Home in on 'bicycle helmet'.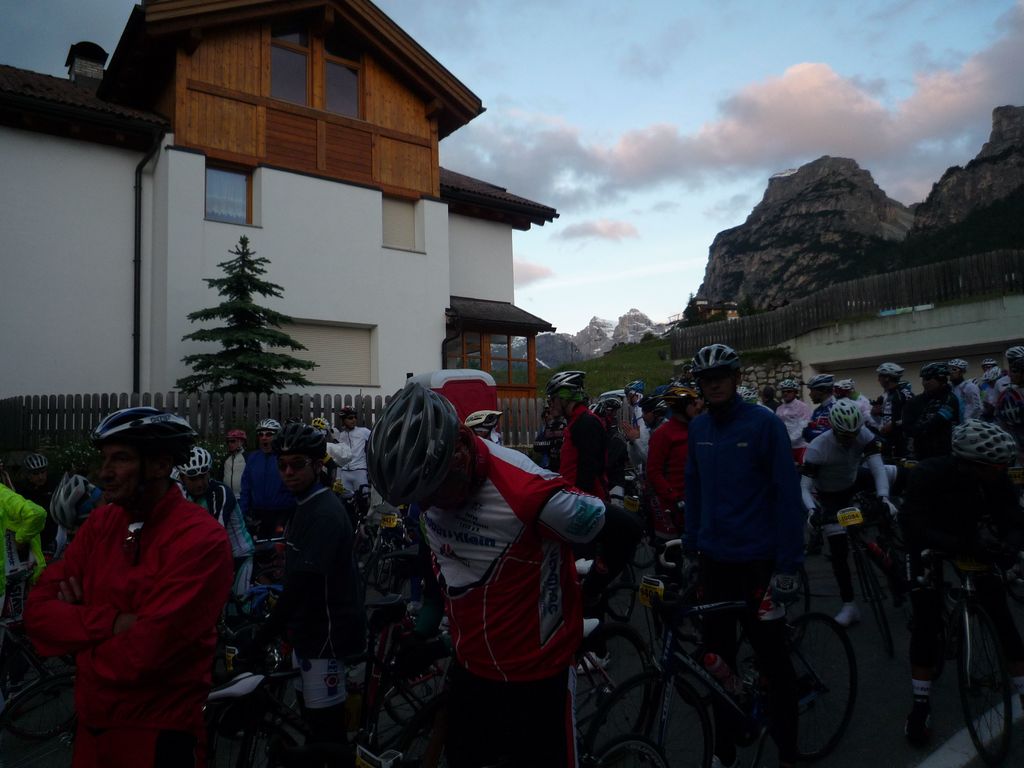
Homed in at <bbox>628, 382, 646, 396</bbox>.
